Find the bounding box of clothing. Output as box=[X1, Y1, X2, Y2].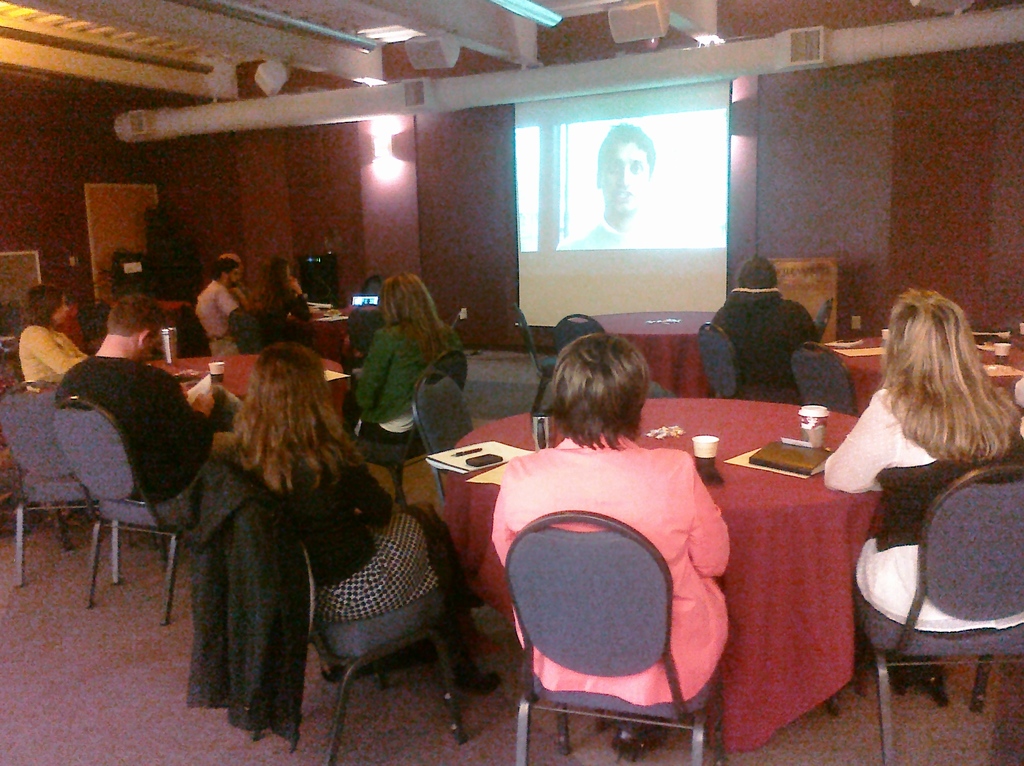
box=[179, 480, 319, 728].
